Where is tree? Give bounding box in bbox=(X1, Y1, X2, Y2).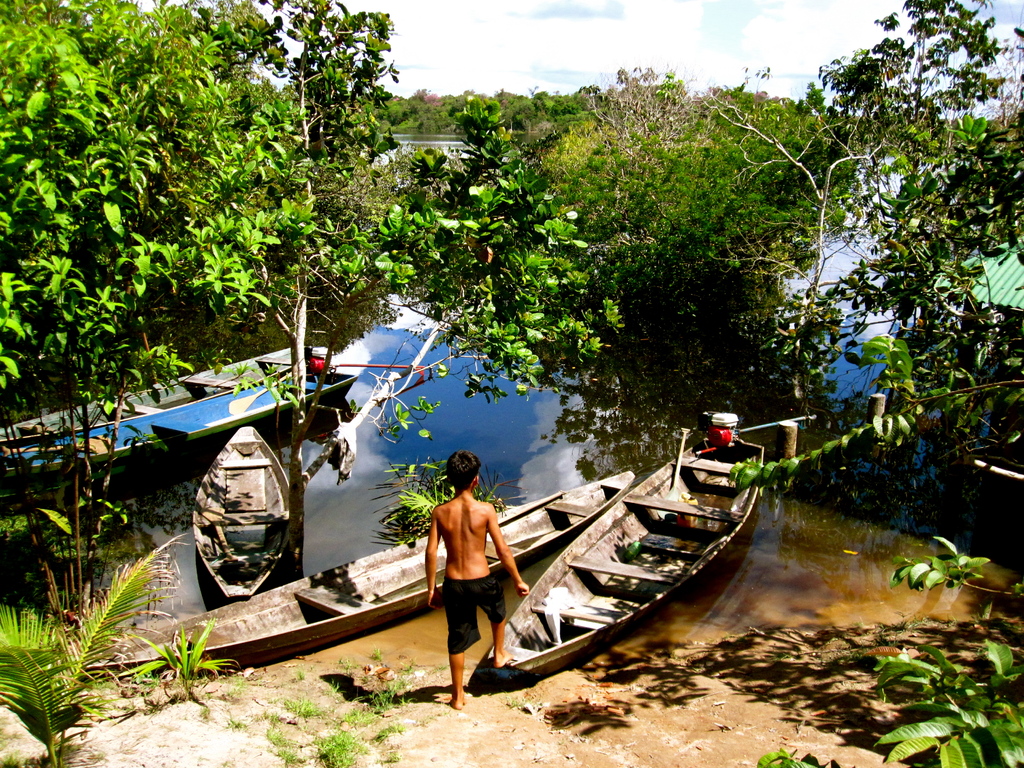
bbox=(0, 1, 623, 579).
